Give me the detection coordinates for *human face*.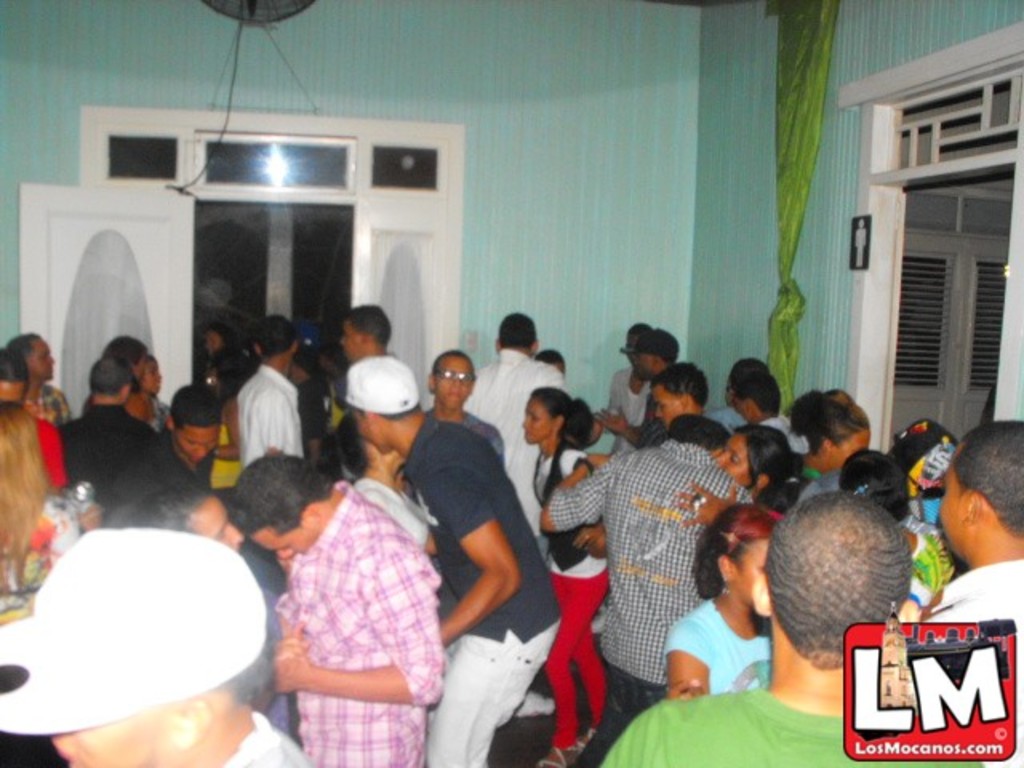
crop(717, 434, 750, 488).
